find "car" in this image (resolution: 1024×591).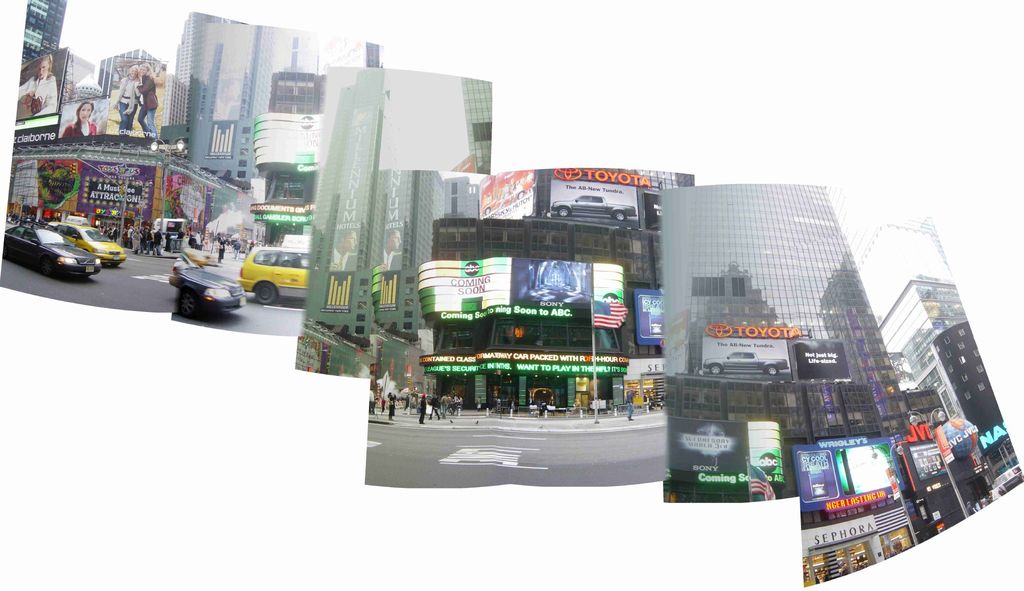
select_region(241, 244, 312, 306).
